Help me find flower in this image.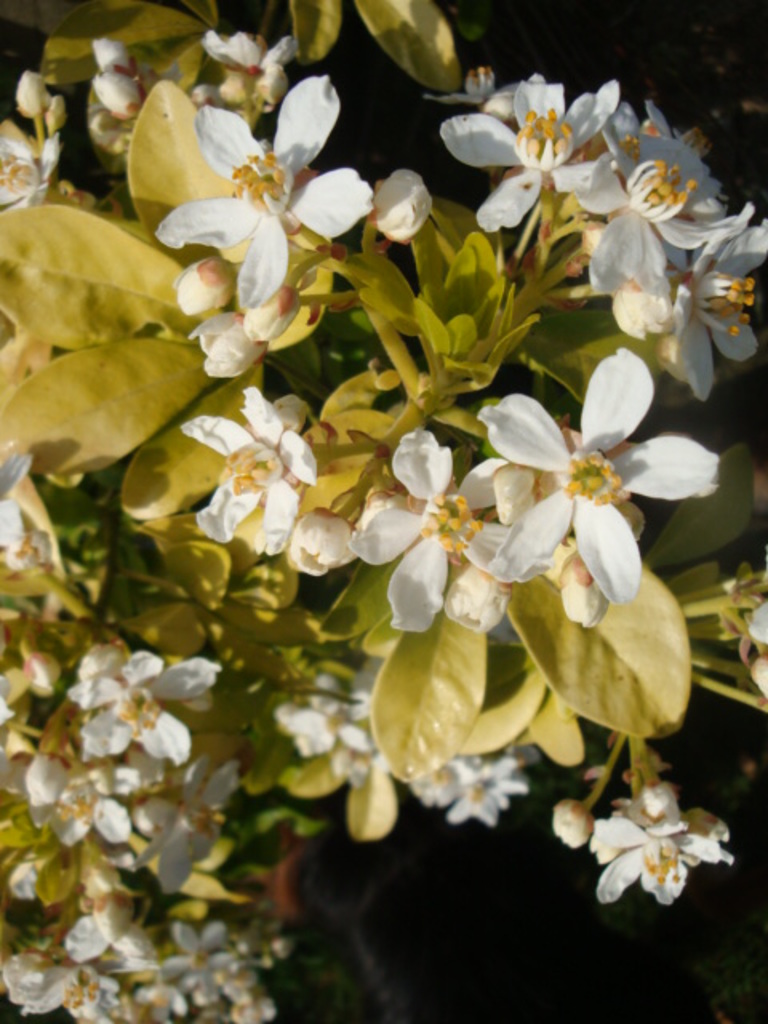
Found it: bbox(0, 66, 70, 213).
